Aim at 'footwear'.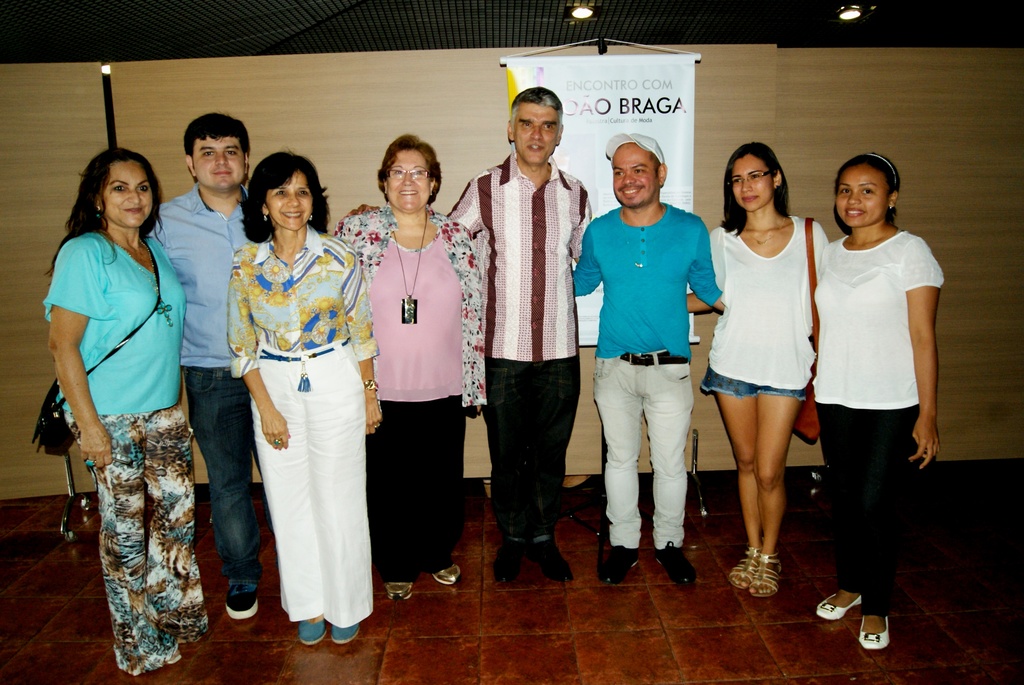
Aimed at region(861, 616, 890, 649).
